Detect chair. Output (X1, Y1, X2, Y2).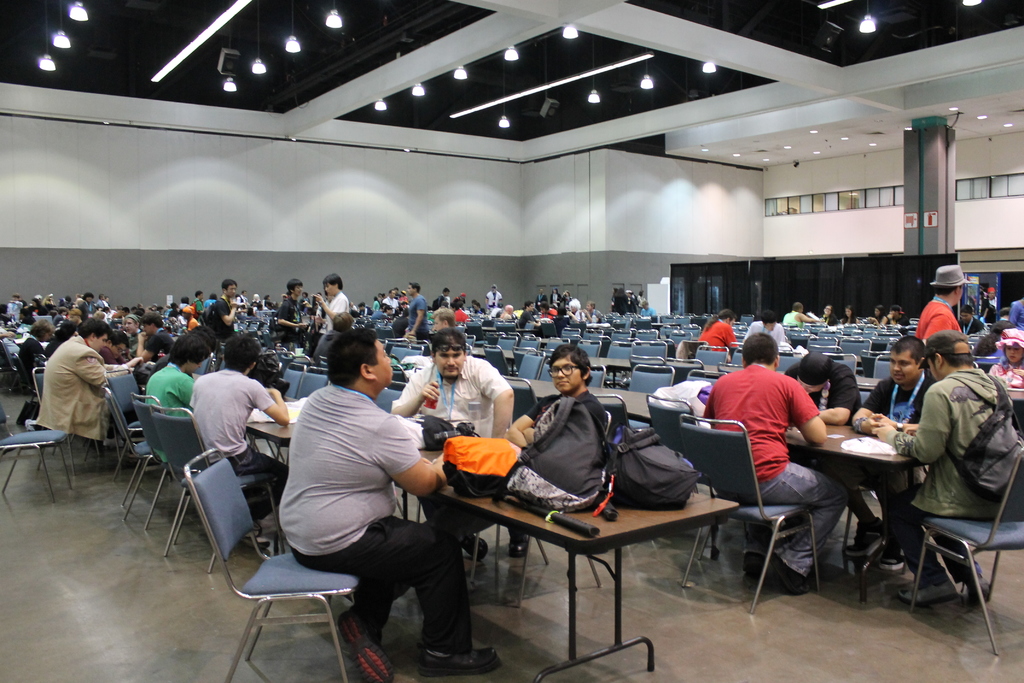
(280, 361, 307, 397).
